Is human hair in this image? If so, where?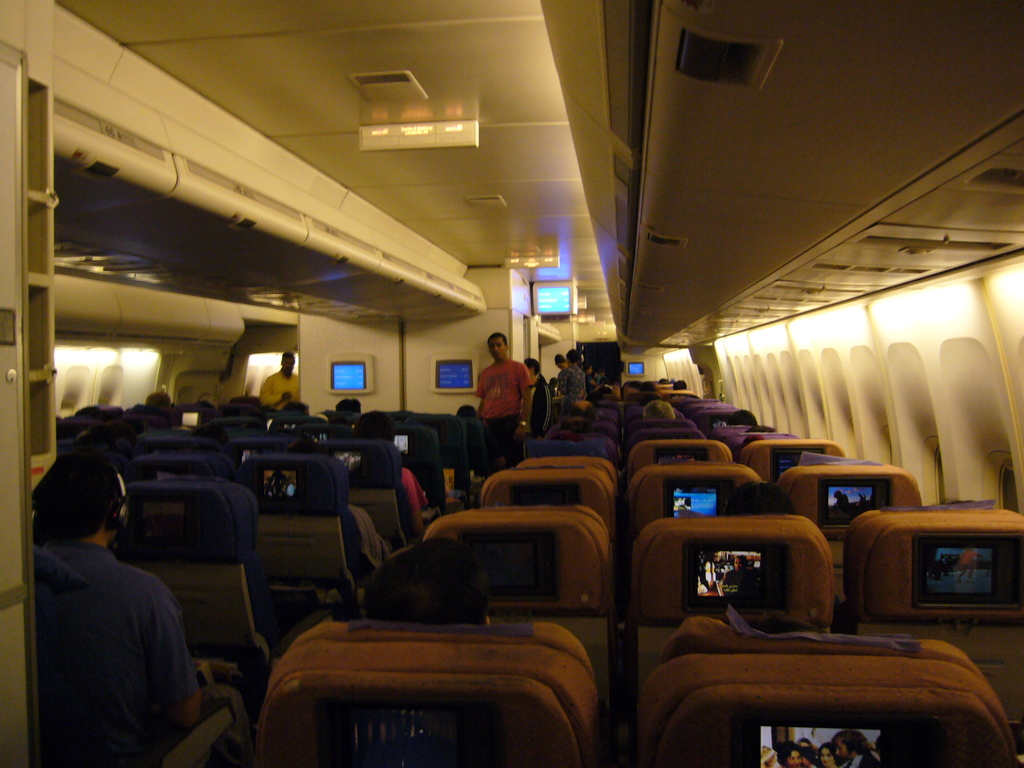
Yes, at 801 746 821 767.
